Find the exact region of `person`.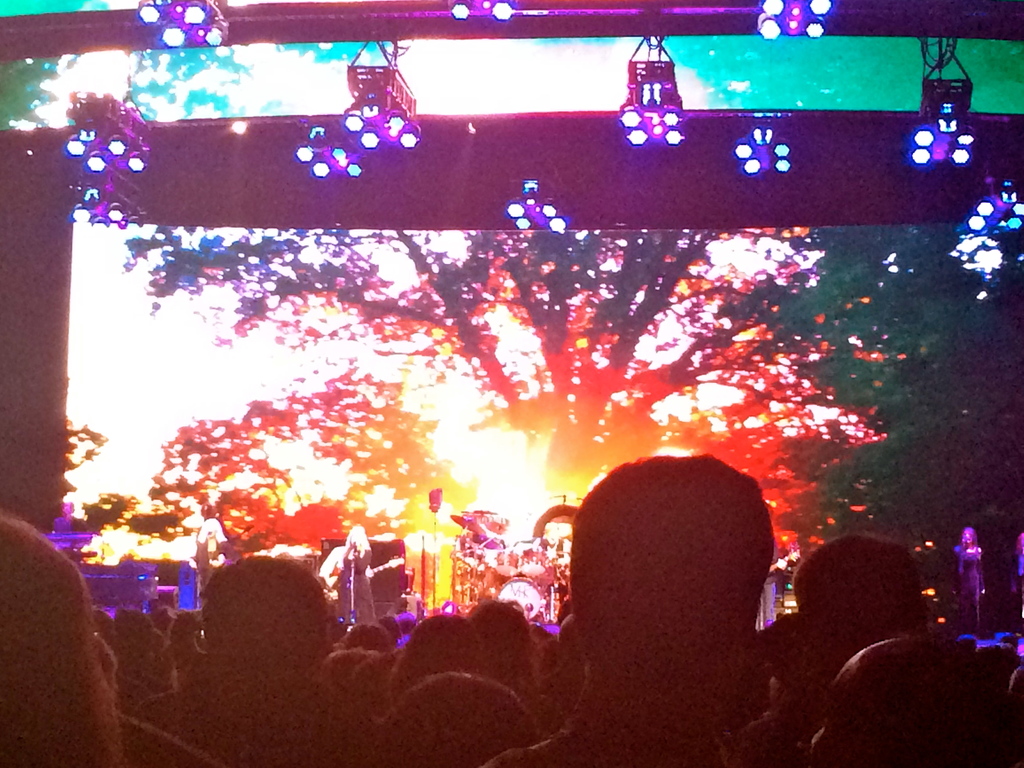
Exact region: l=0, t=508, r=127, b=767.
